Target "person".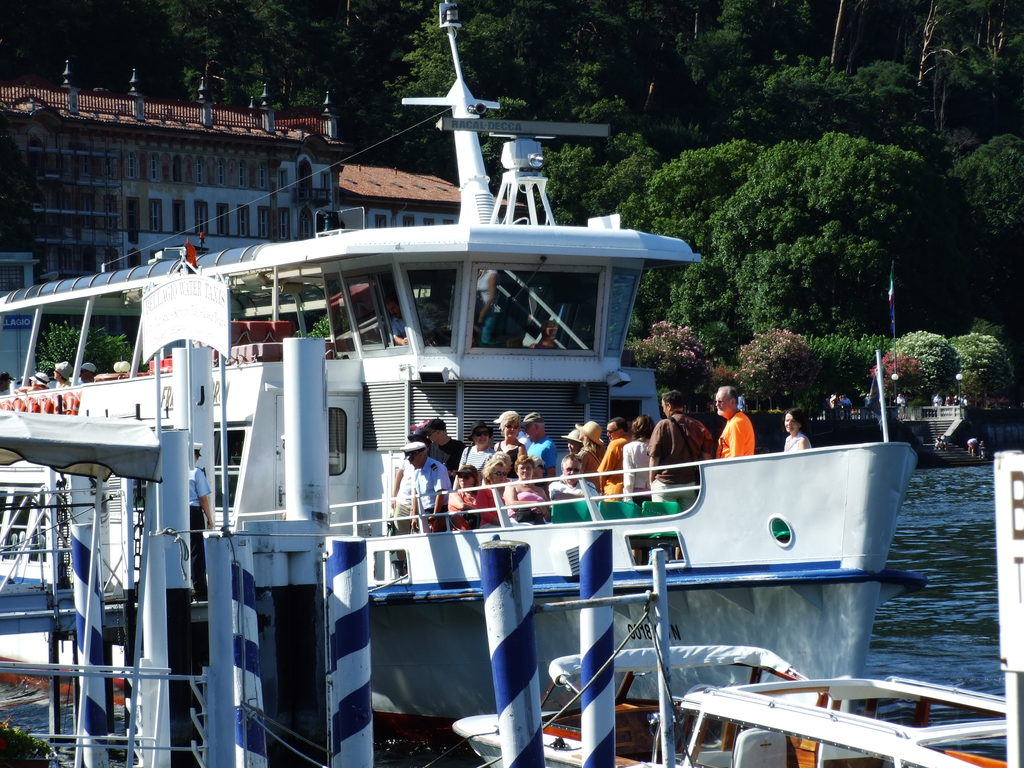
Target region: bbox(413, 422, 463, 472).
